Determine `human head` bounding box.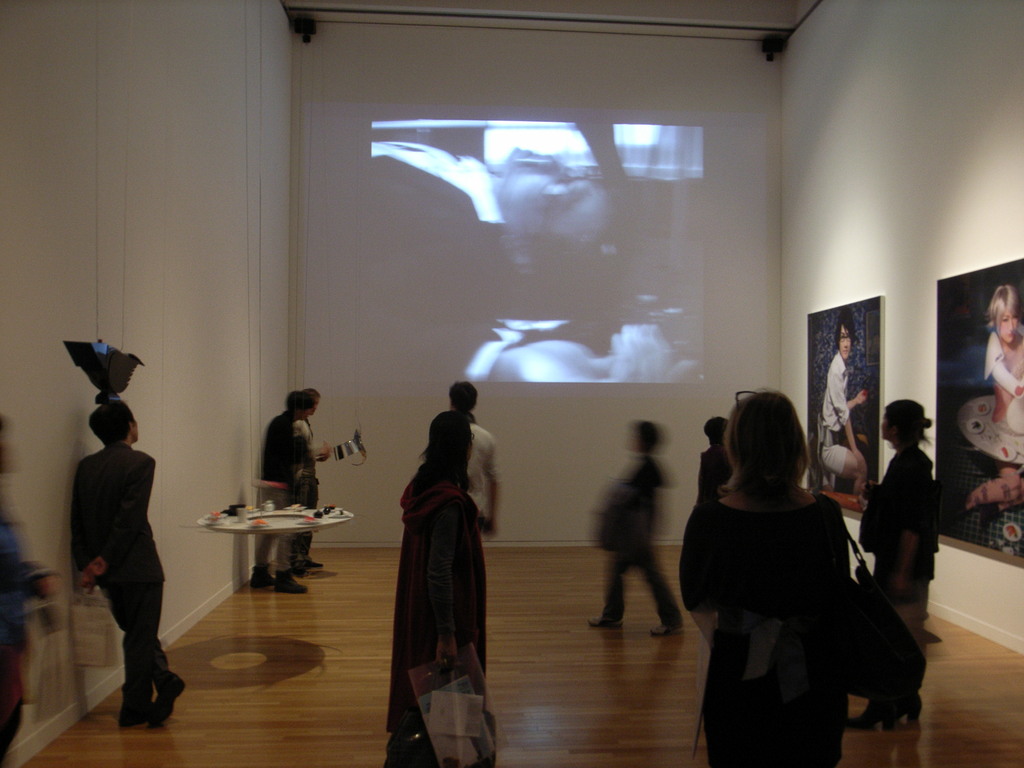
Determined: 282/392/307/424.
